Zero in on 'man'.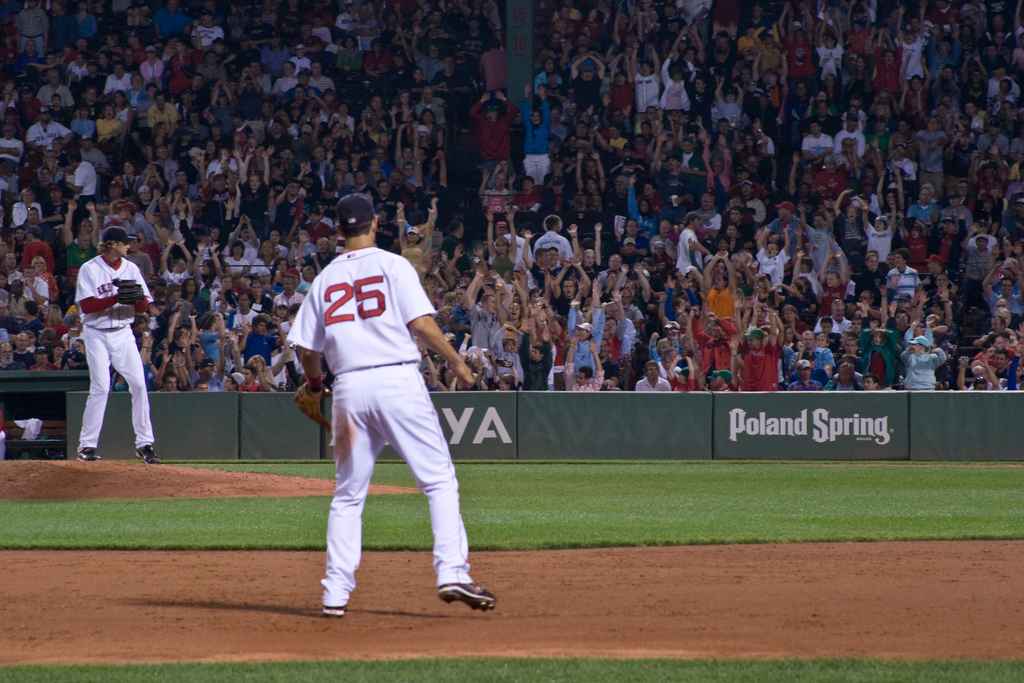
Zeroed in: pyautogui.locateOnScreen(286, 193, 497, 619).
